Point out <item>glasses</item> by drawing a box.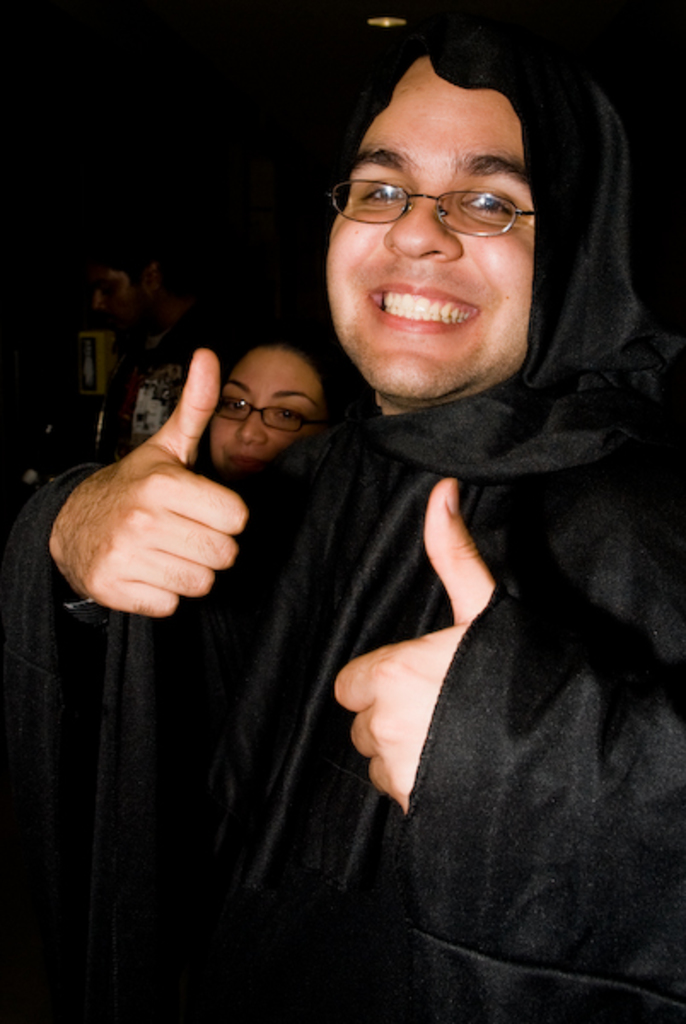
select_region(196, 382, 321, 440).
